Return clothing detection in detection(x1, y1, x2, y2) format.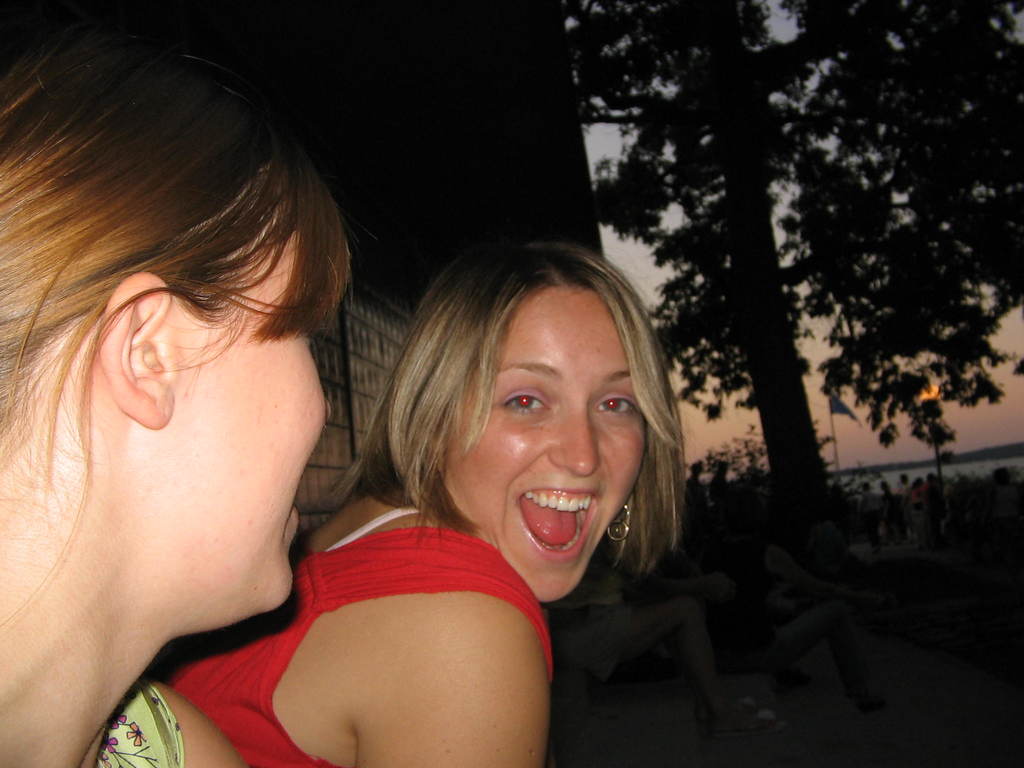
detection(98, 683, 187, 767).
